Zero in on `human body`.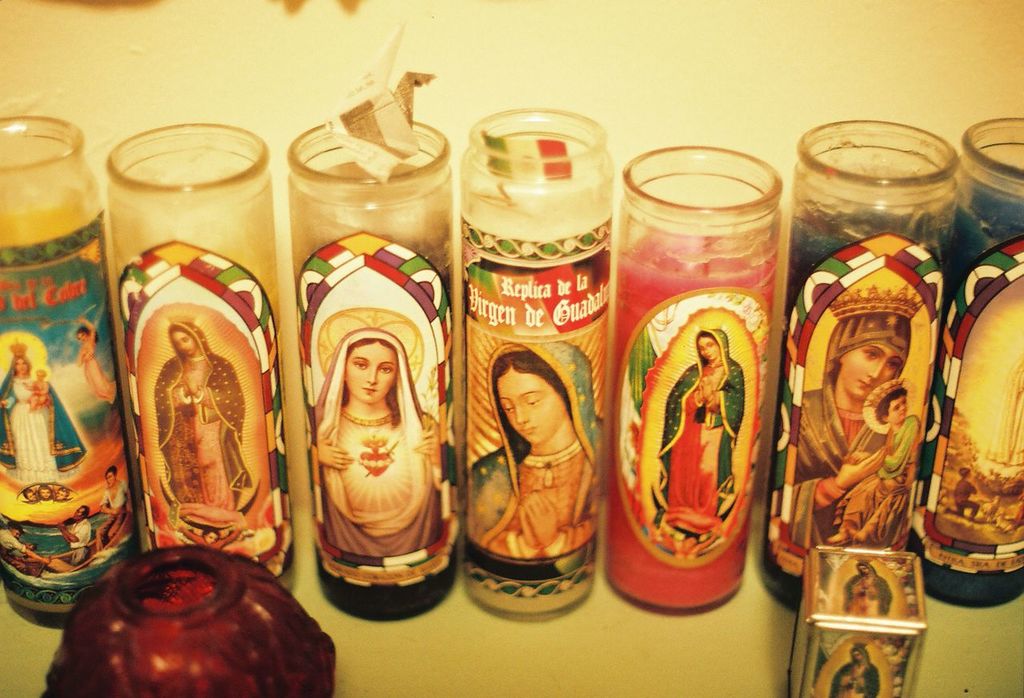
Zeroed in: box(96, 463, 130, 548).
